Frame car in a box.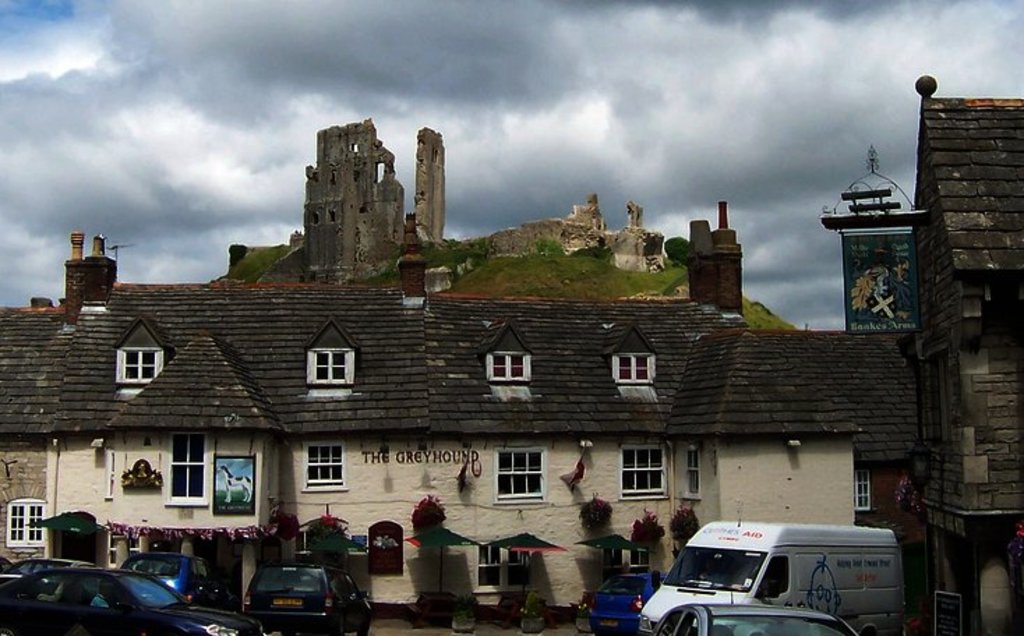
<bbox>0, 562, 265, 635</bbox>.
